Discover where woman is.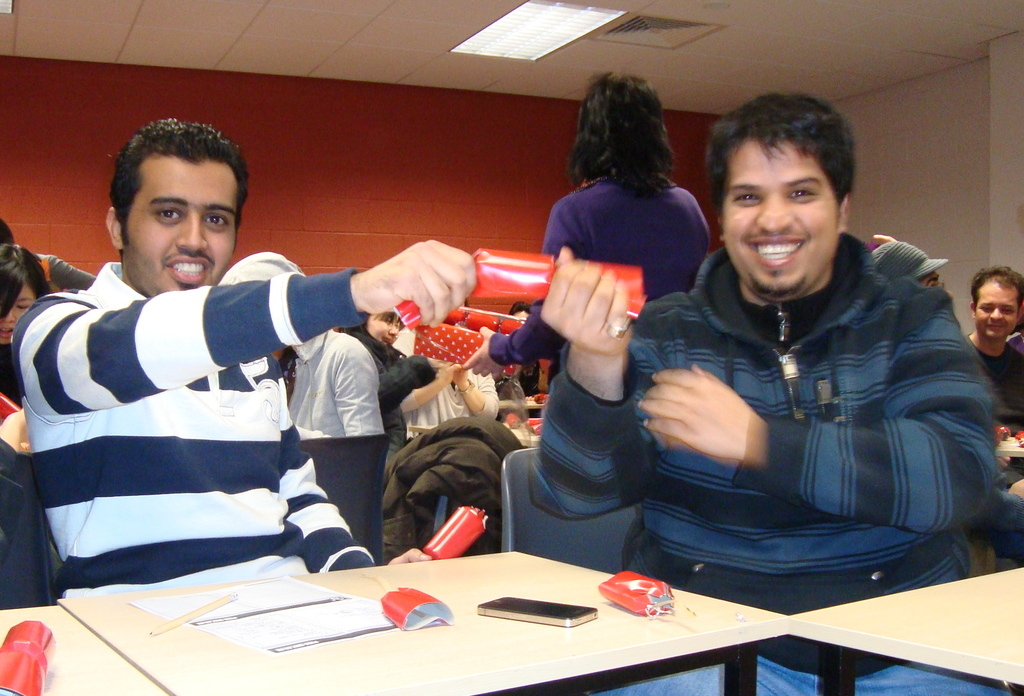
Discovered at x1=0, y1=244, x2=49, y2=411.
